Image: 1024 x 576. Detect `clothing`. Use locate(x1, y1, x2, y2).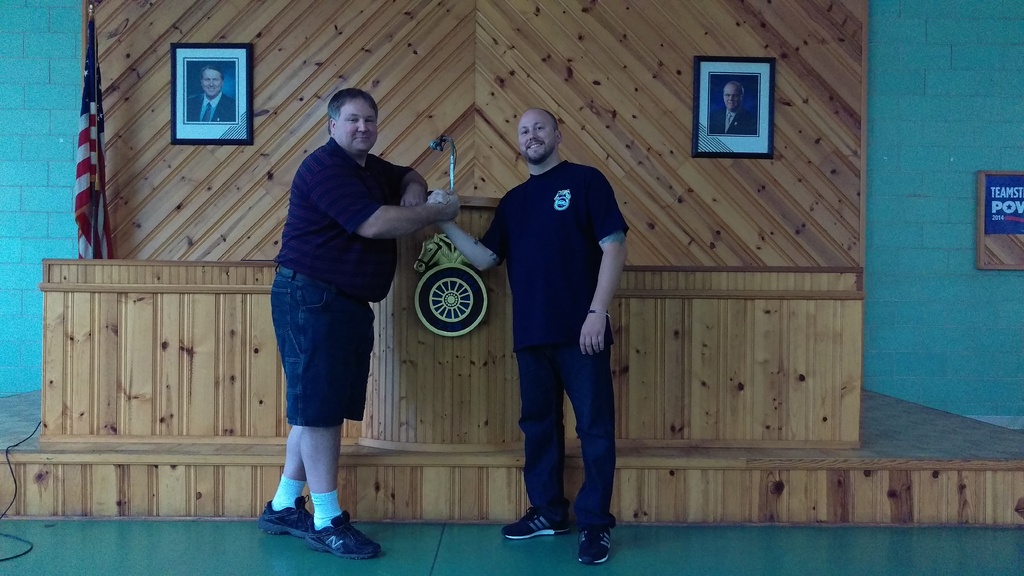
locate(494, 120, 629, 552).
